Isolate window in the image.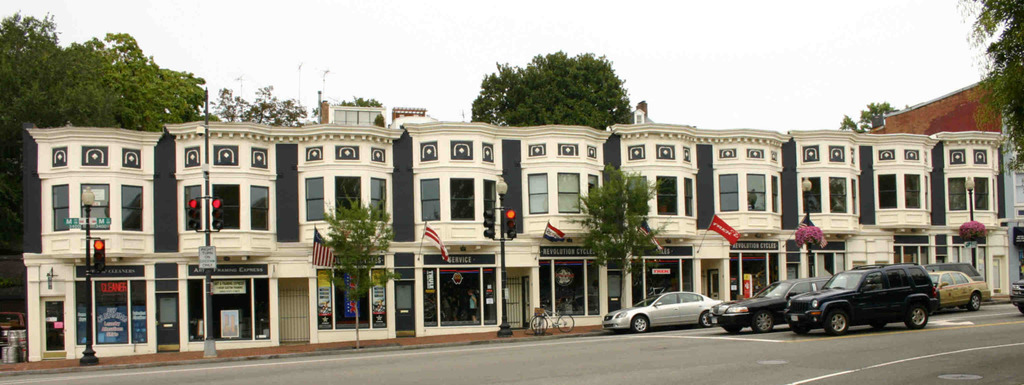
Isolated region: x1=212 y1=184 x2=242 y2=230.
